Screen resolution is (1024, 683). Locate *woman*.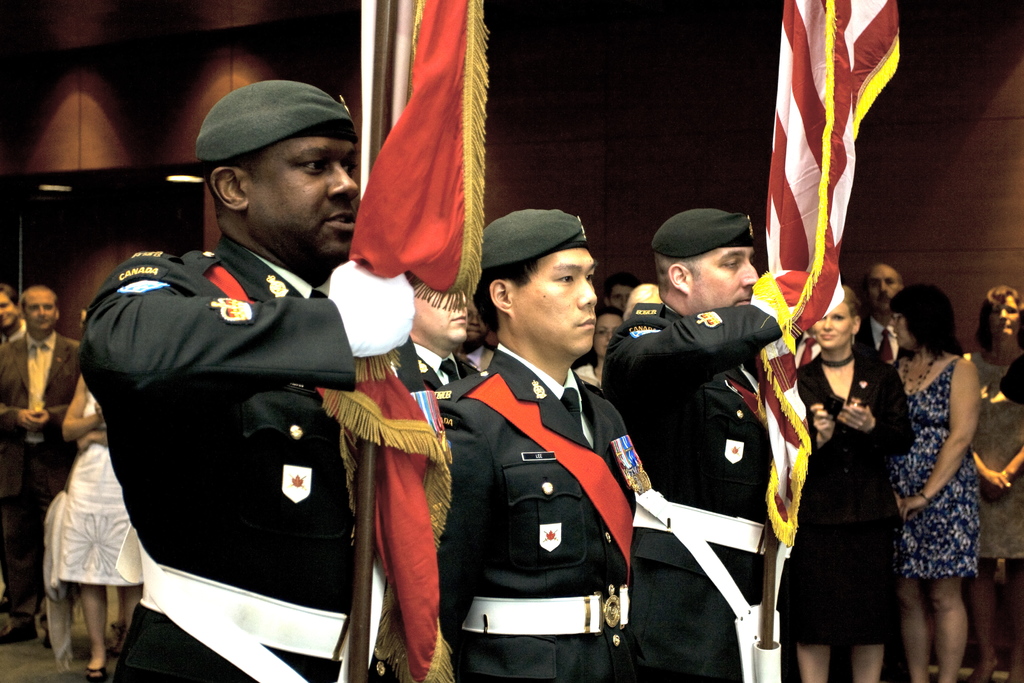
box(785, 284, 898, 682).
